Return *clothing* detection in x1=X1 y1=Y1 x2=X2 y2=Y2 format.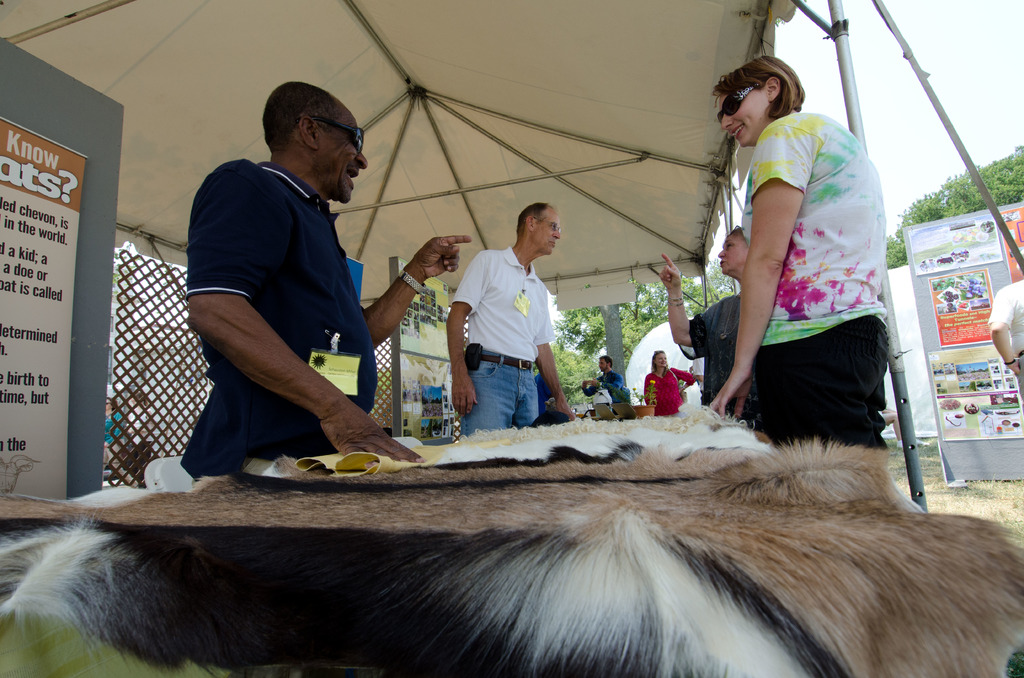
x1=645 y1=365 x2=698 y2=419.
